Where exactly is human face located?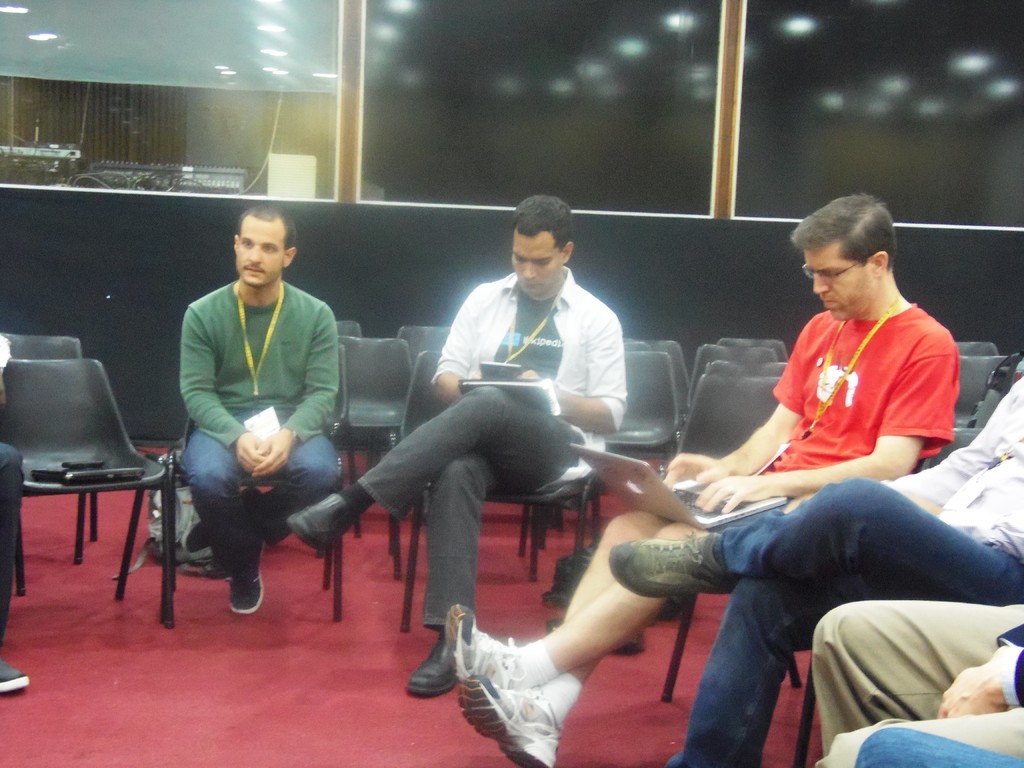
Its bounding box is 804/252/874/322.
